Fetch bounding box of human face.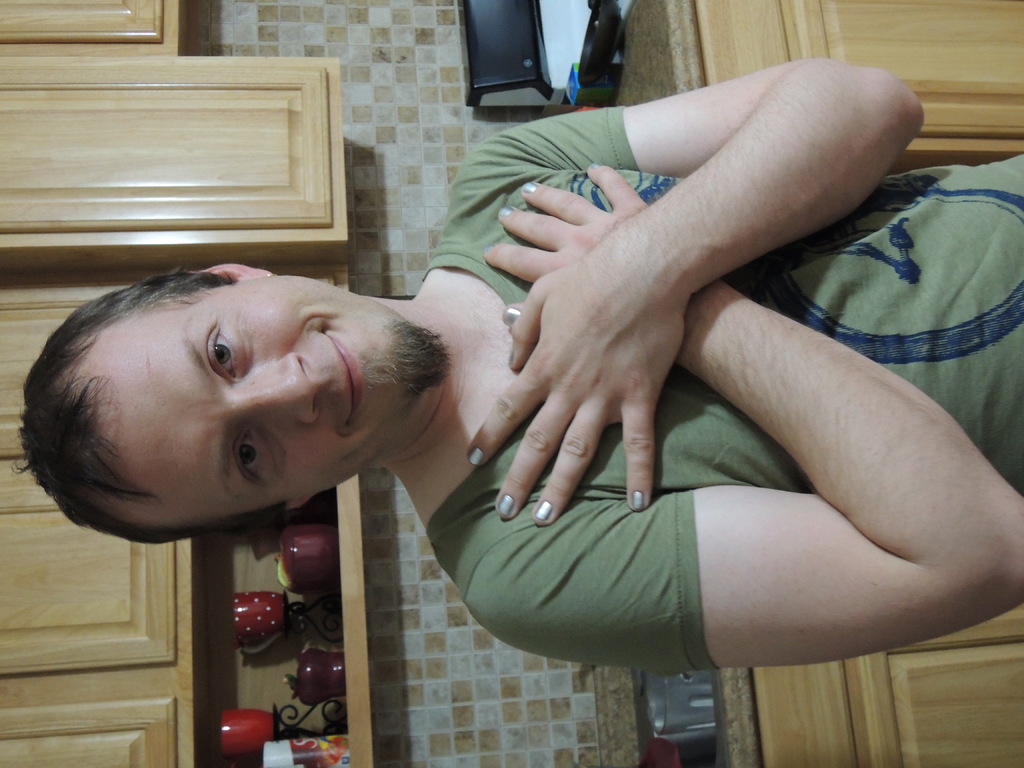
Bbox: pyautogui.locateOnScreen(106, 276, 431, 520).
